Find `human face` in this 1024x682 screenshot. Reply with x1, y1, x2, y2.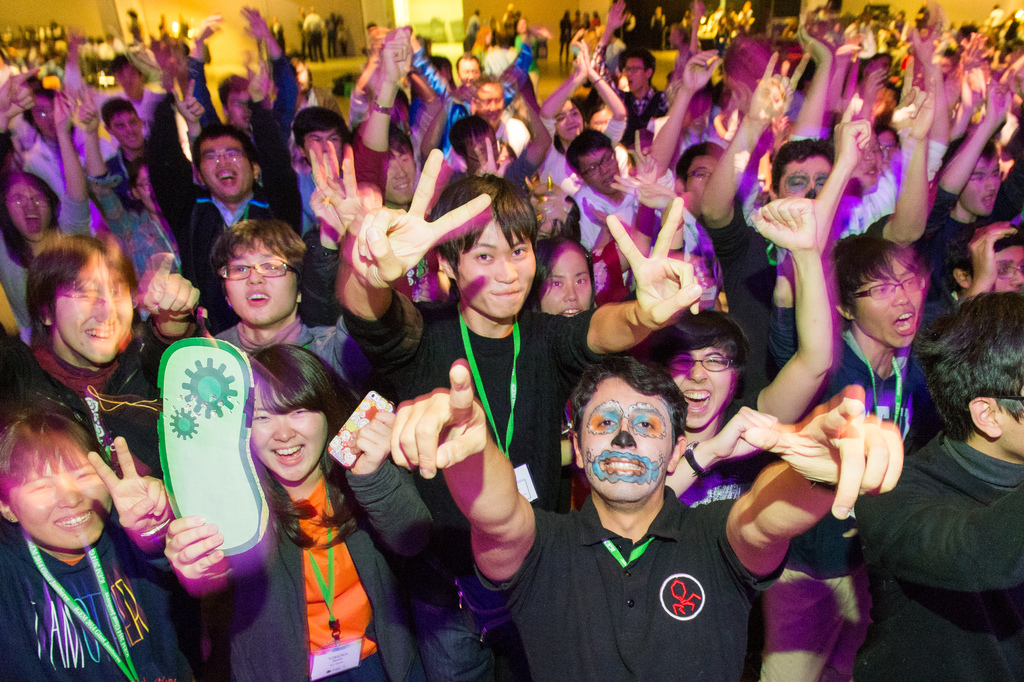
33, 94, 52, 138.
